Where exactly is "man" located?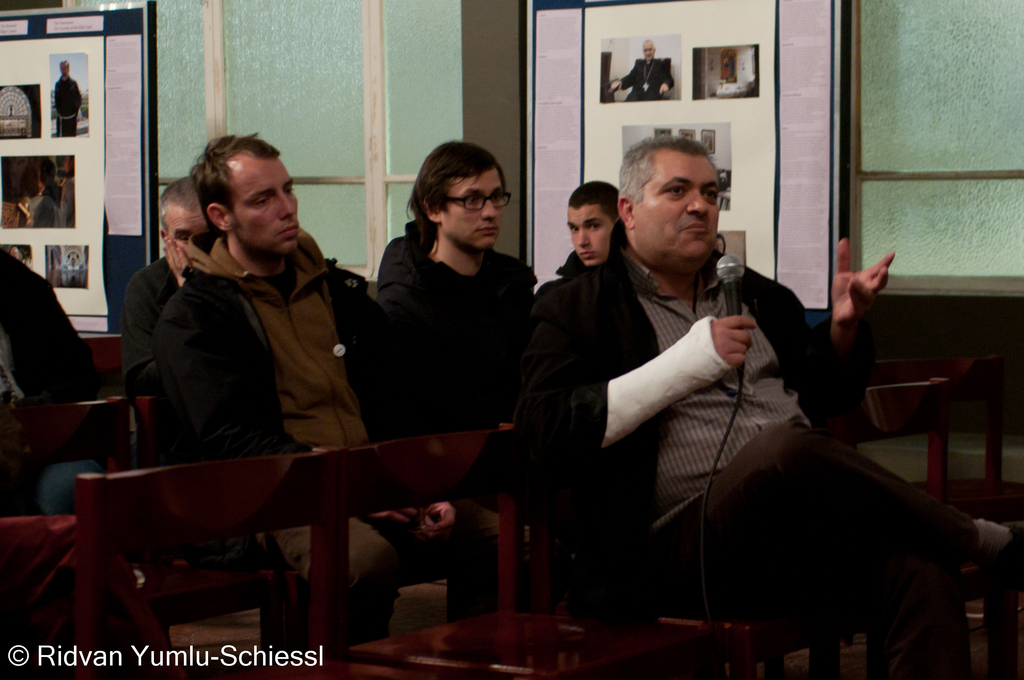
Its bounding box is crop(541, 181, 625, 298).
